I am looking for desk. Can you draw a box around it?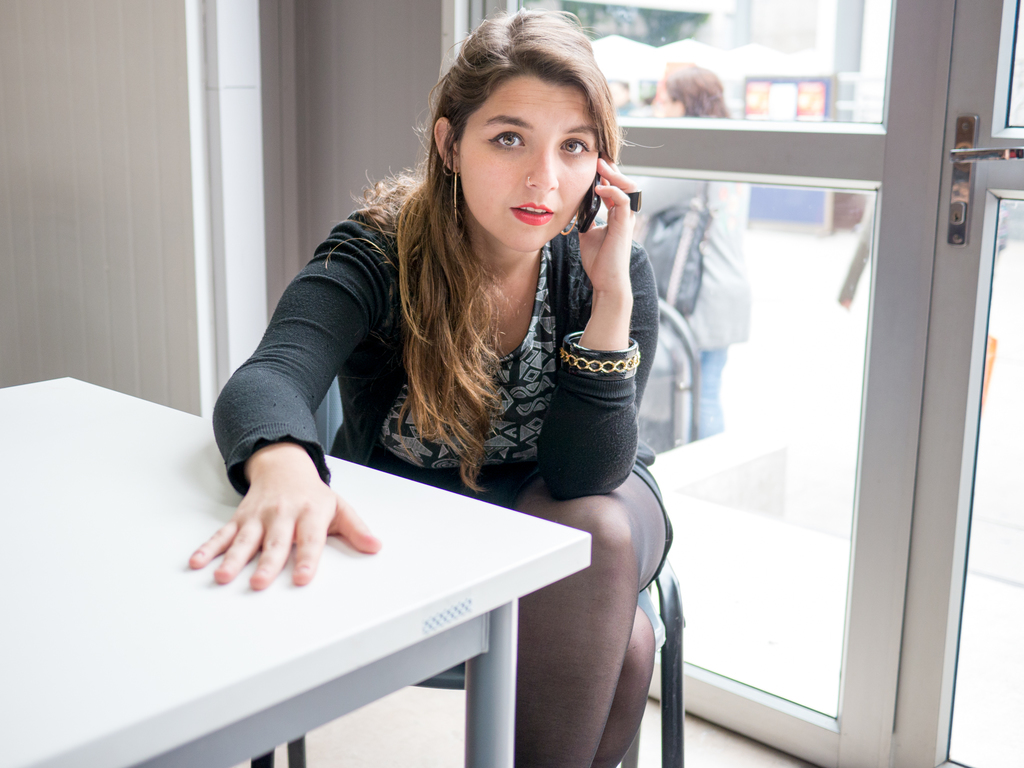
Sure, the bounding box is <box>23,433,631,767</box>.
